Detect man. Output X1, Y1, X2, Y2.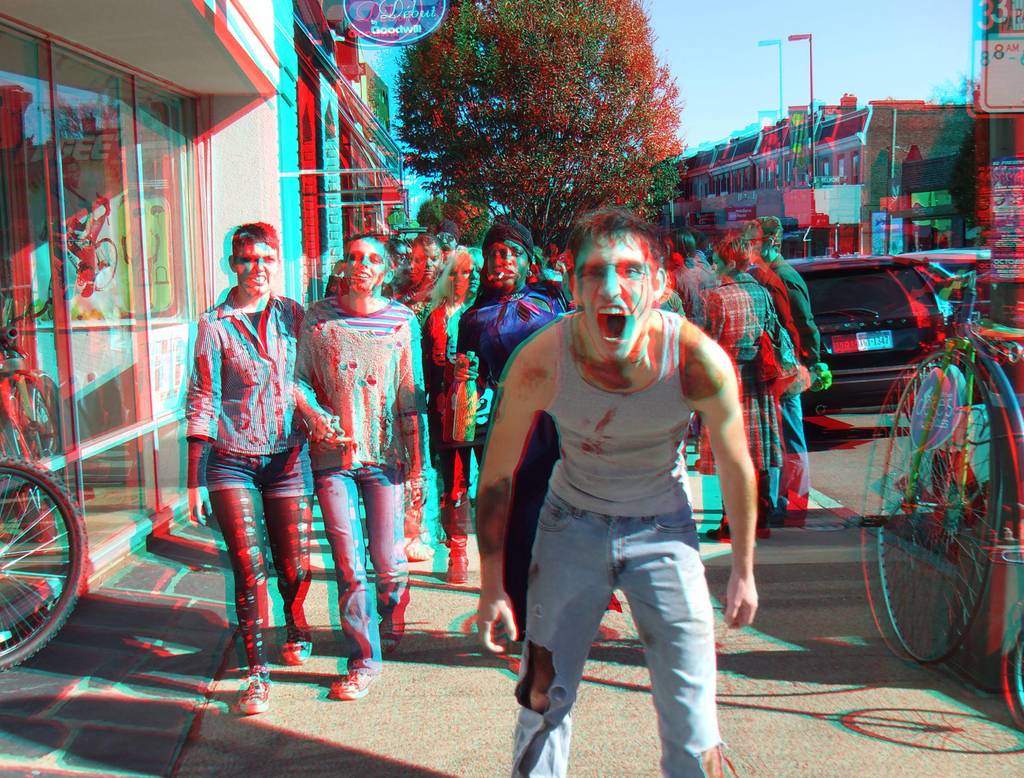
474, 206, 762, 777.
